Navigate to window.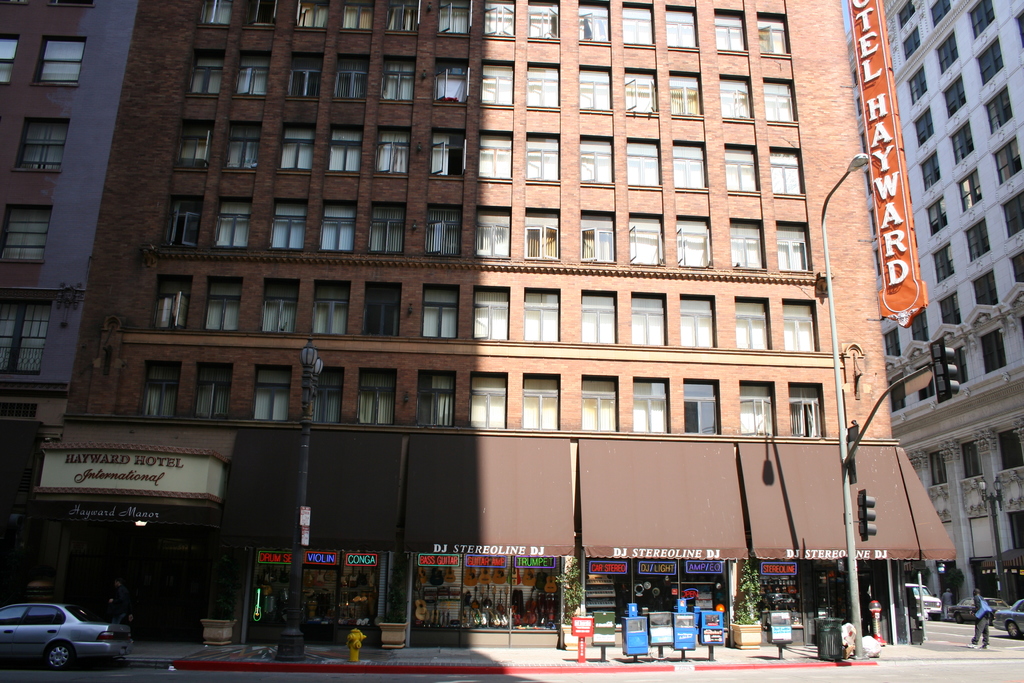
Navigation target: 243 0 273 32.
